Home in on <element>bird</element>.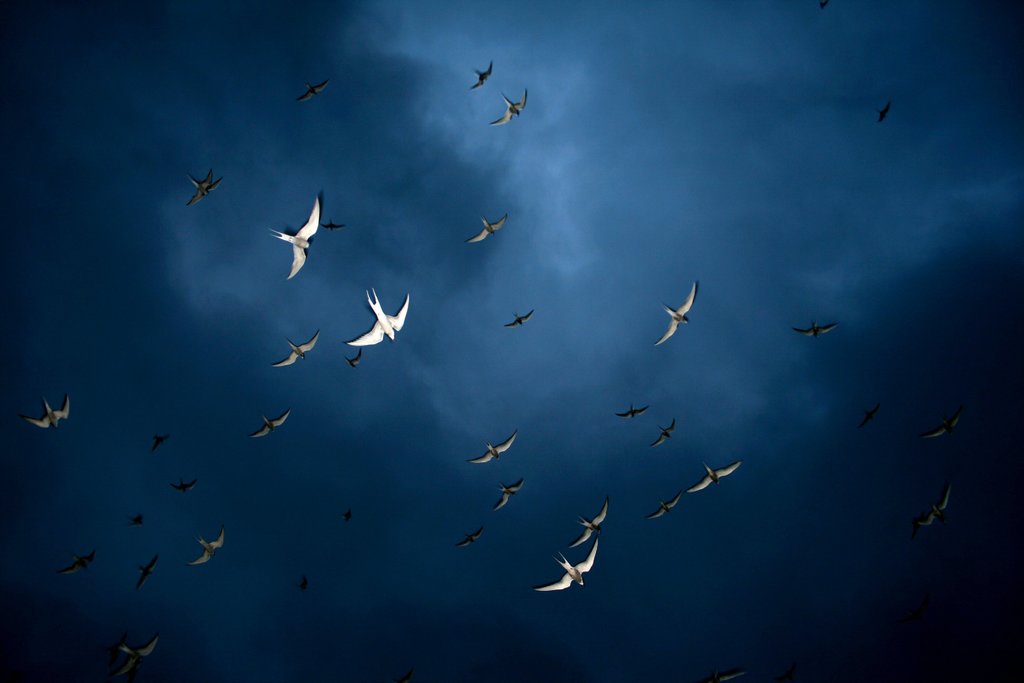
Homed in at crop(918, 403, 963, 438).
